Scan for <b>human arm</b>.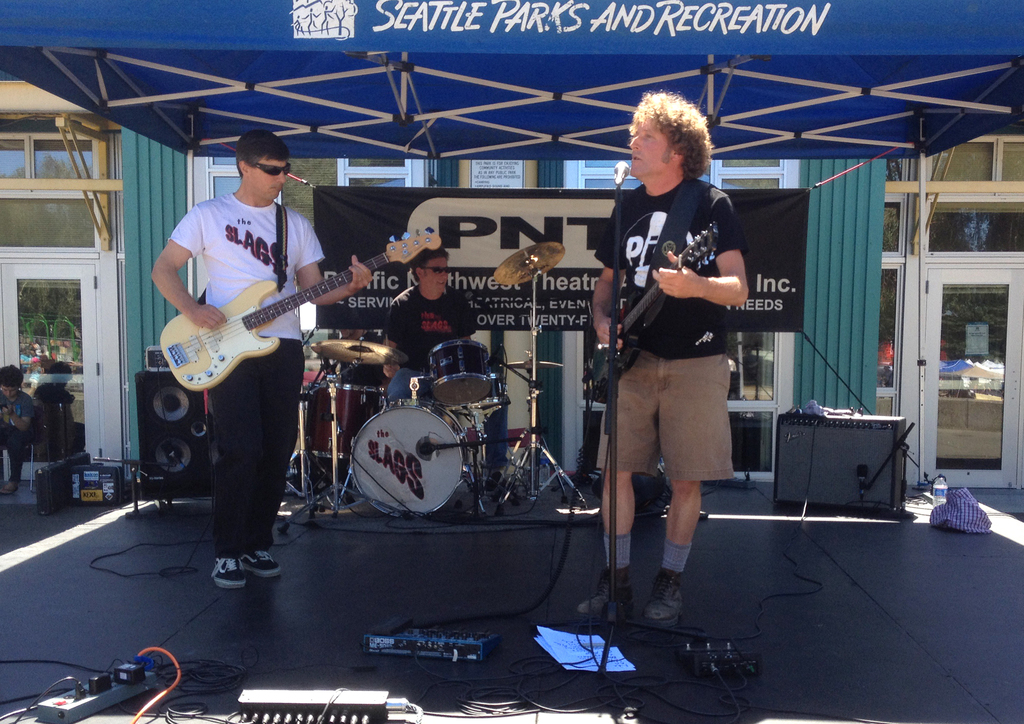
Scan result: x1=150 y1=202 x2=232 y2=329.
